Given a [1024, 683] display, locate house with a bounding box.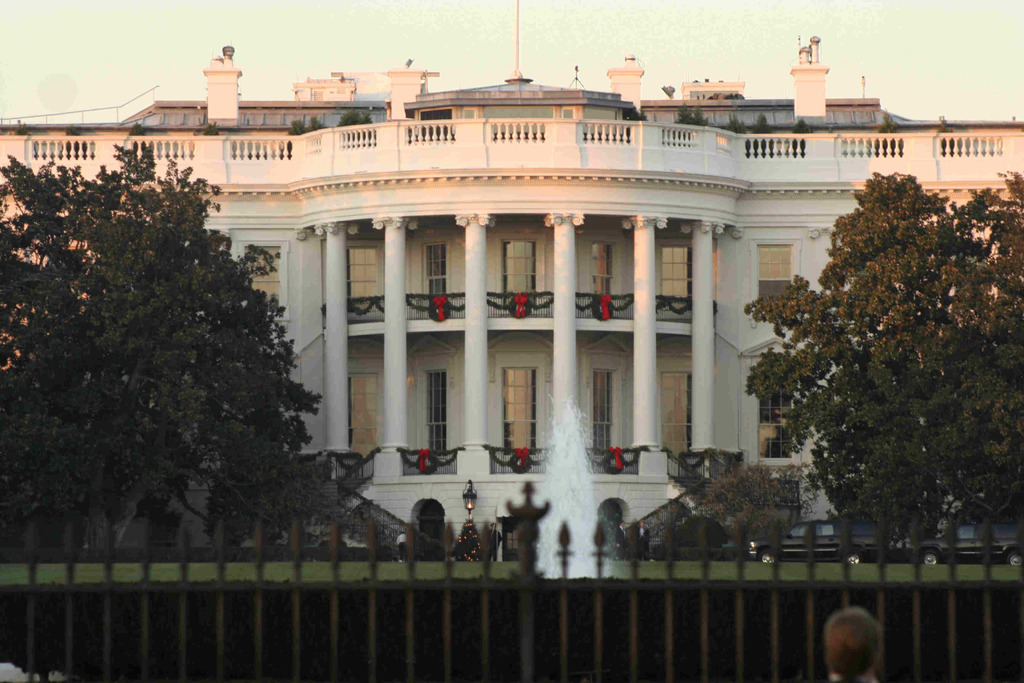
Located: l=0, t=41, r=1023, b=572.
